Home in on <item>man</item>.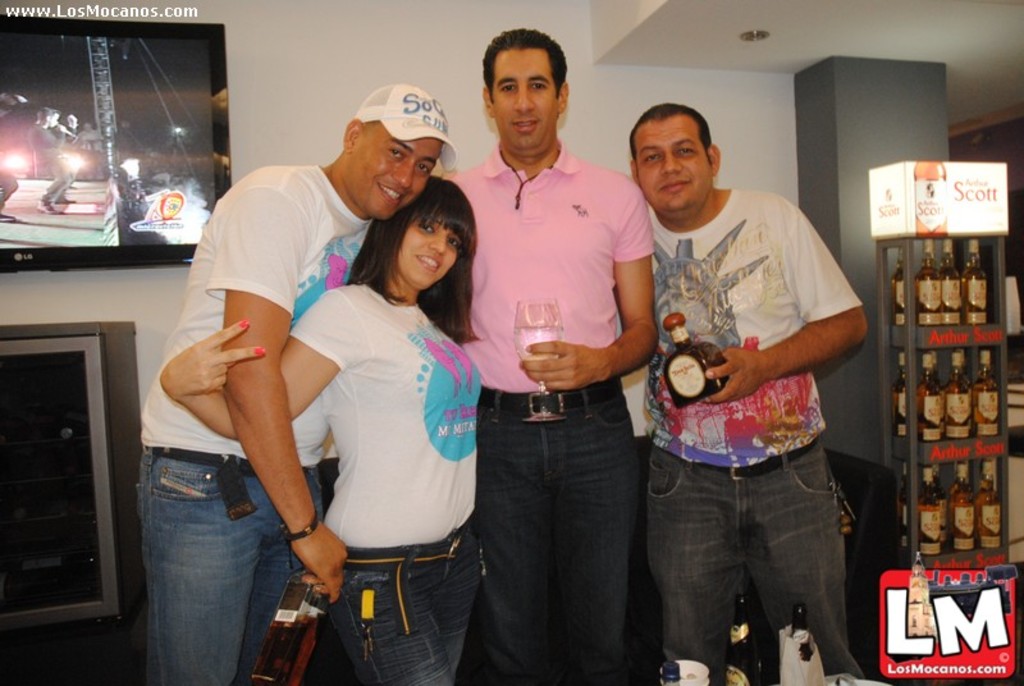
Homed in at rect(616, 99, 872, 666).
